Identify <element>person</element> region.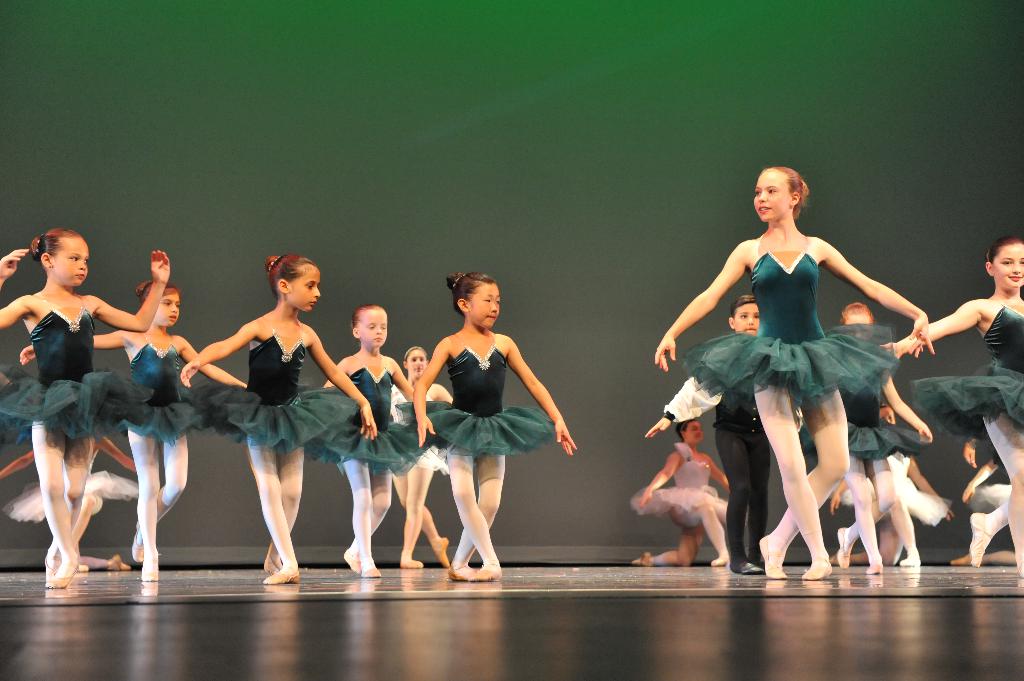
Region: [left=179, top=251, right=379, bottom=584].
